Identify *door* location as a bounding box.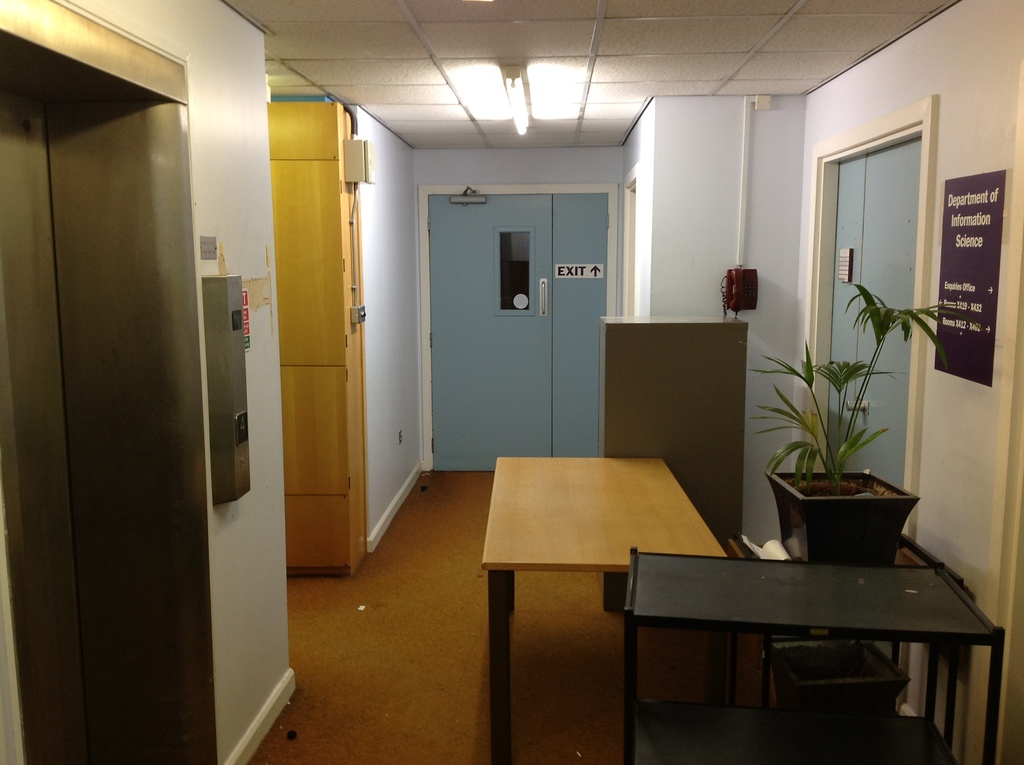
826, 140, 925, 498.
